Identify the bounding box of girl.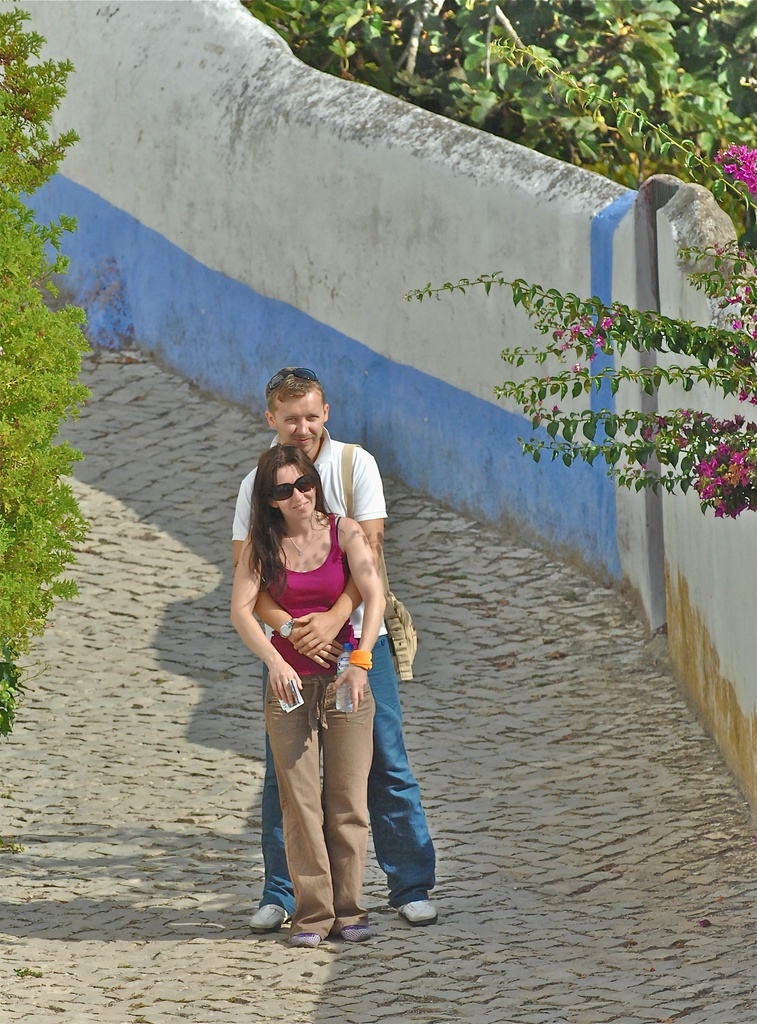
x1=229 y1=444 x2=386 y2=939.
